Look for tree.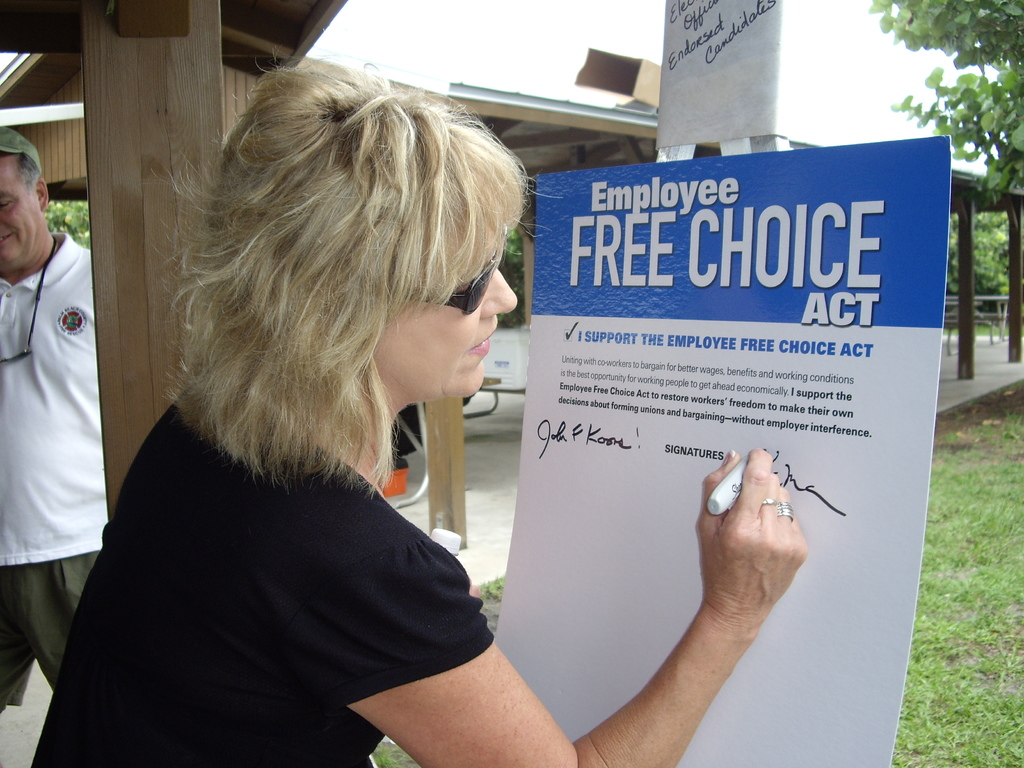
Found: 499,228,525,269.
